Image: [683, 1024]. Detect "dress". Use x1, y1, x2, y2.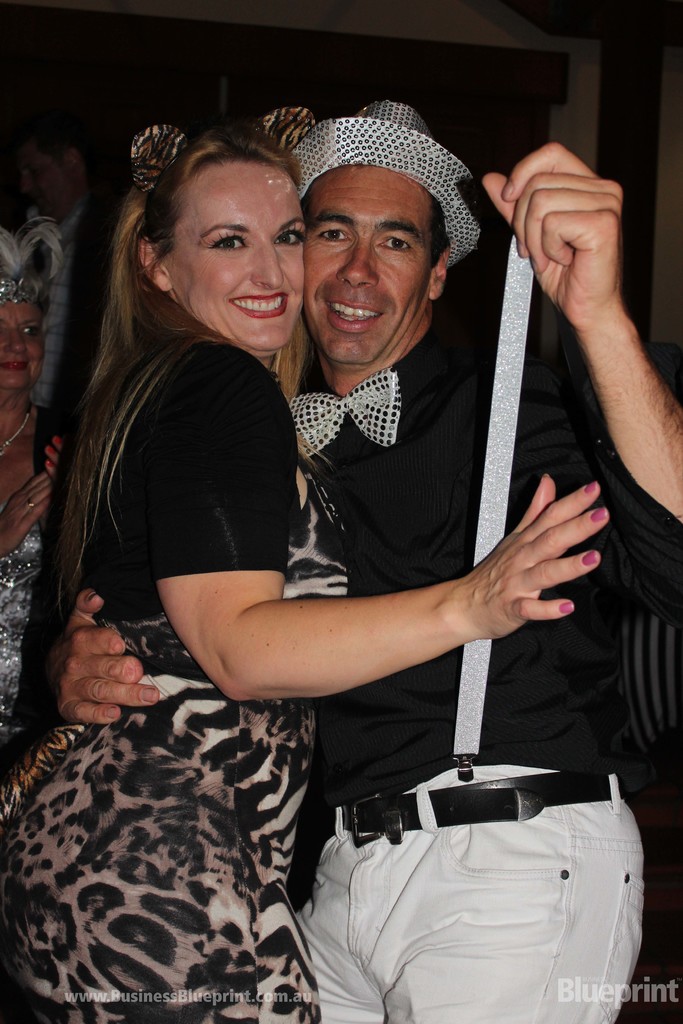
0, 515, 51, 750.
